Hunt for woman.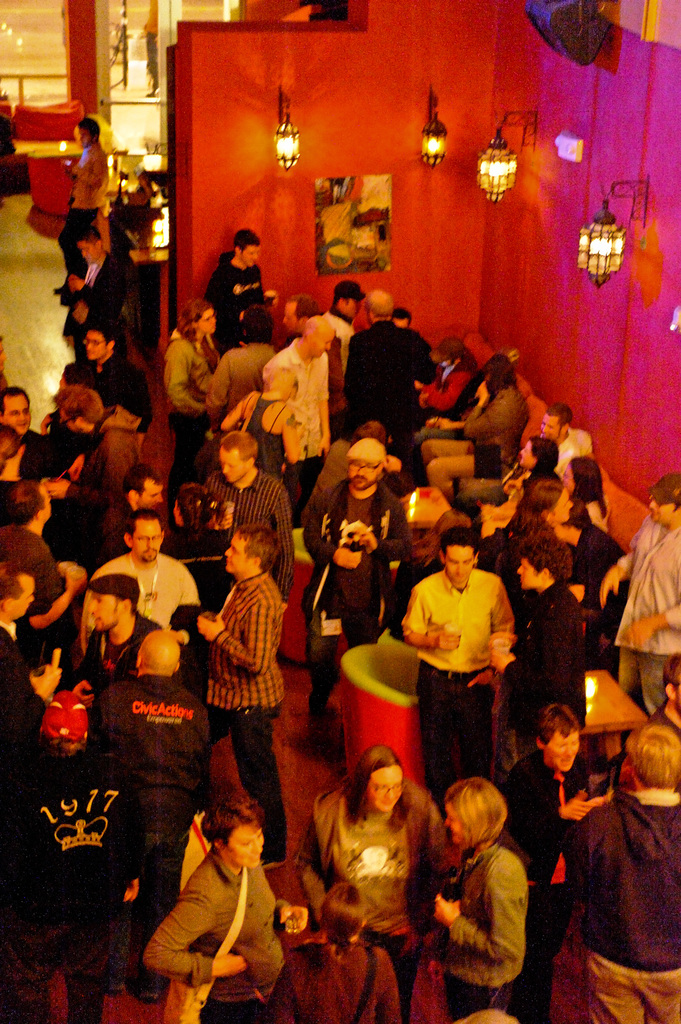
Hunted down at (left=428, top=771, right=545, bottom=1006).
